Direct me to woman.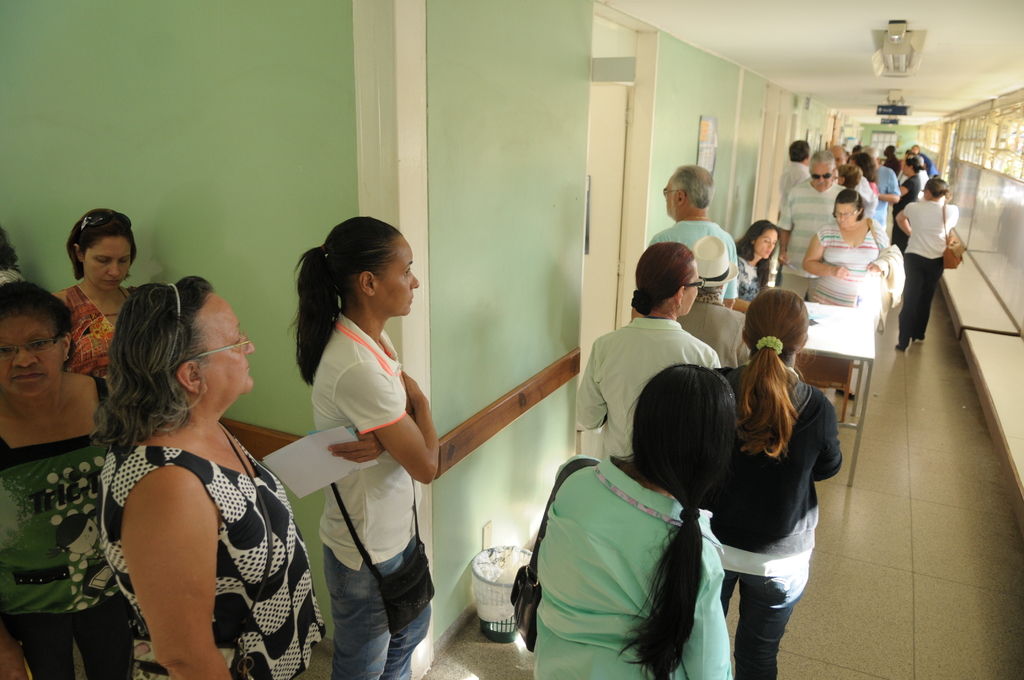
Direction: bbox(572, 238, 716, 476).
